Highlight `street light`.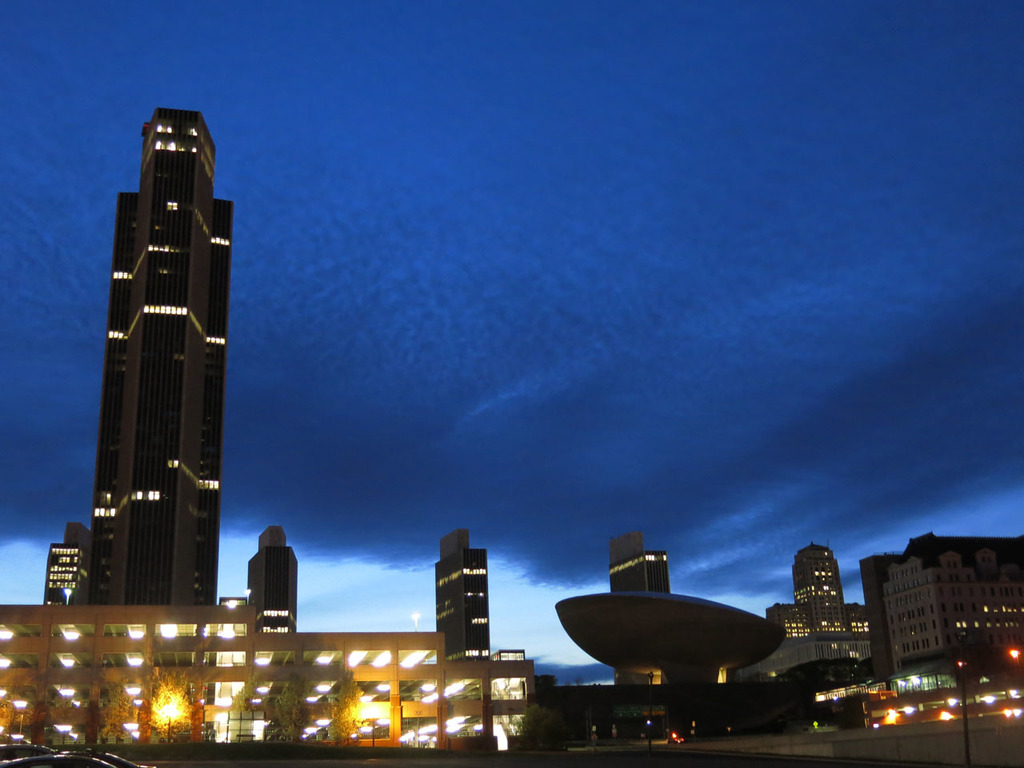
Highlighted region: (left=954, top=642, right=1023, bottom=767).
